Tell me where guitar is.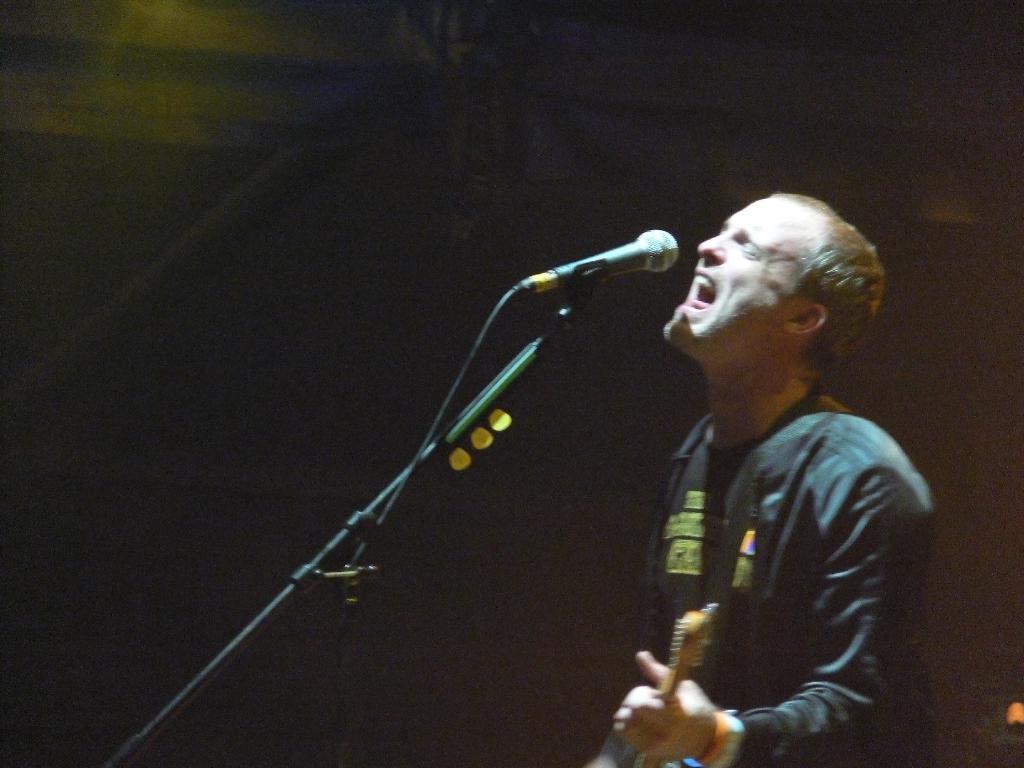
guitar is at bbox=[568, 582, 723, 767].
